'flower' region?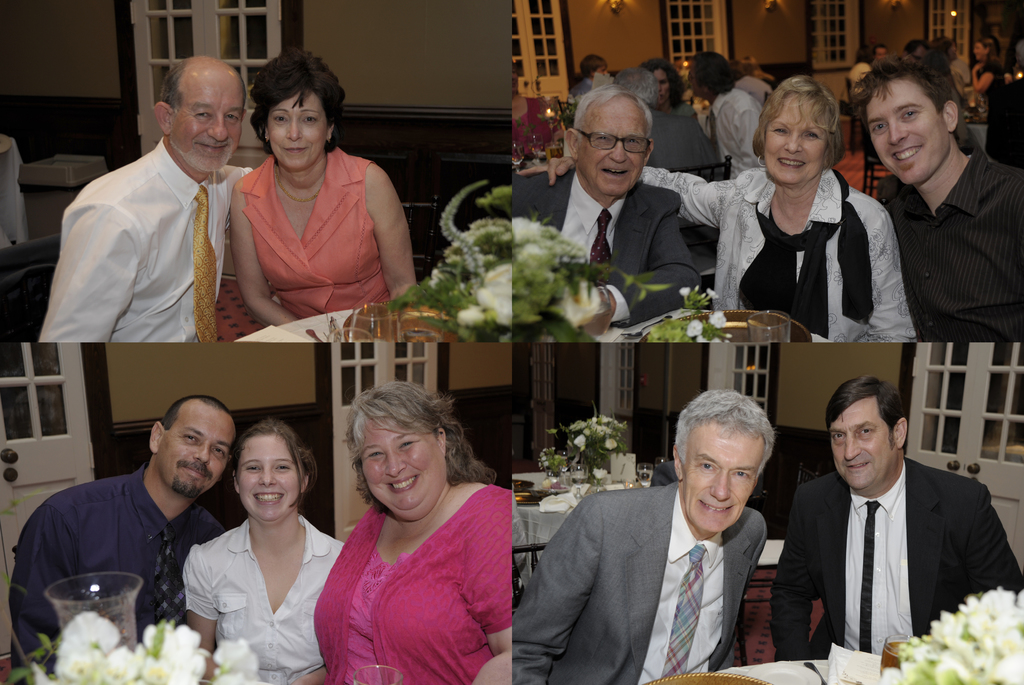
(134, 651, 172, 684)
